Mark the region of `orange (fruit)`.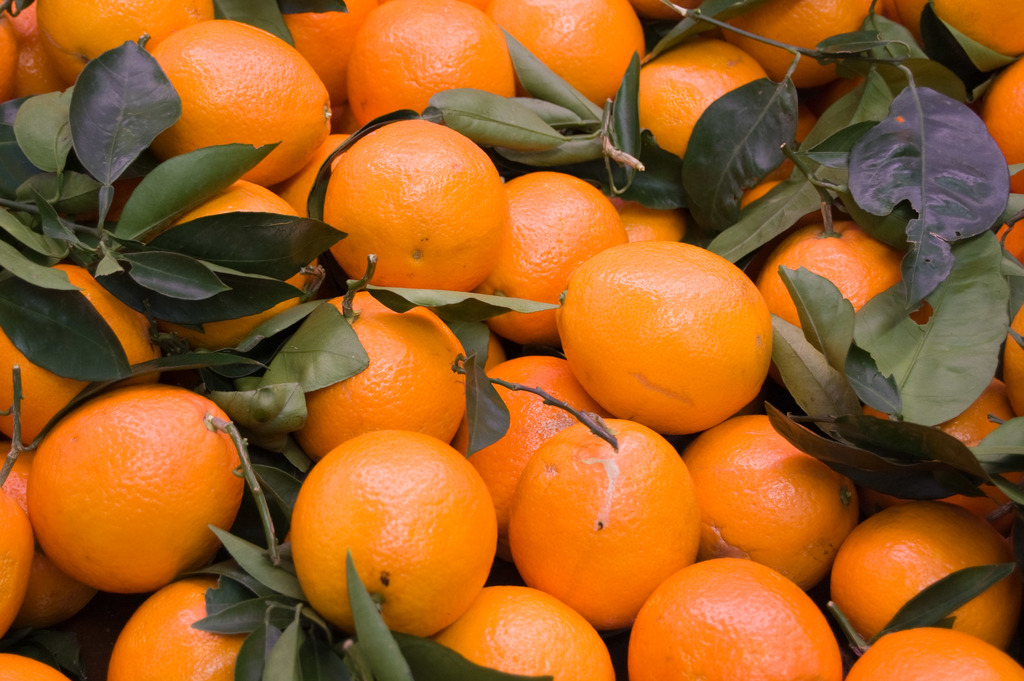
Region: region(742, 0, 889, 79).
